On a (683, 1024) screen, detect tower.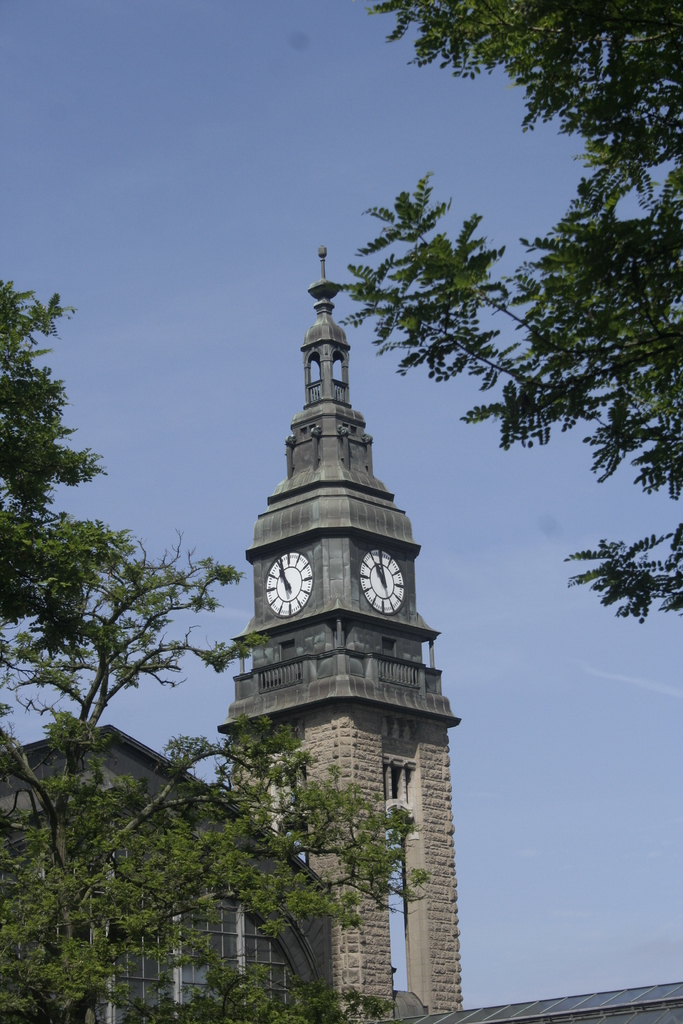
BBox(214, 141, 506, 972).
